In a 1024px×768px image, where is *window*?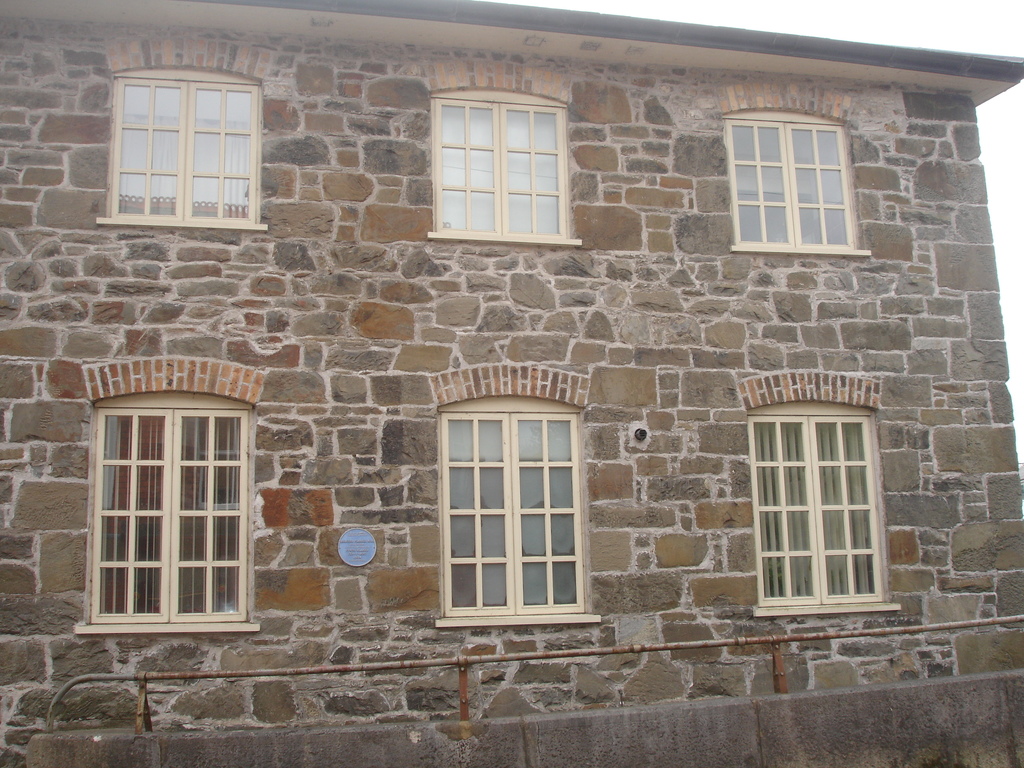
<region>107, 53, 271, 236</region>.
